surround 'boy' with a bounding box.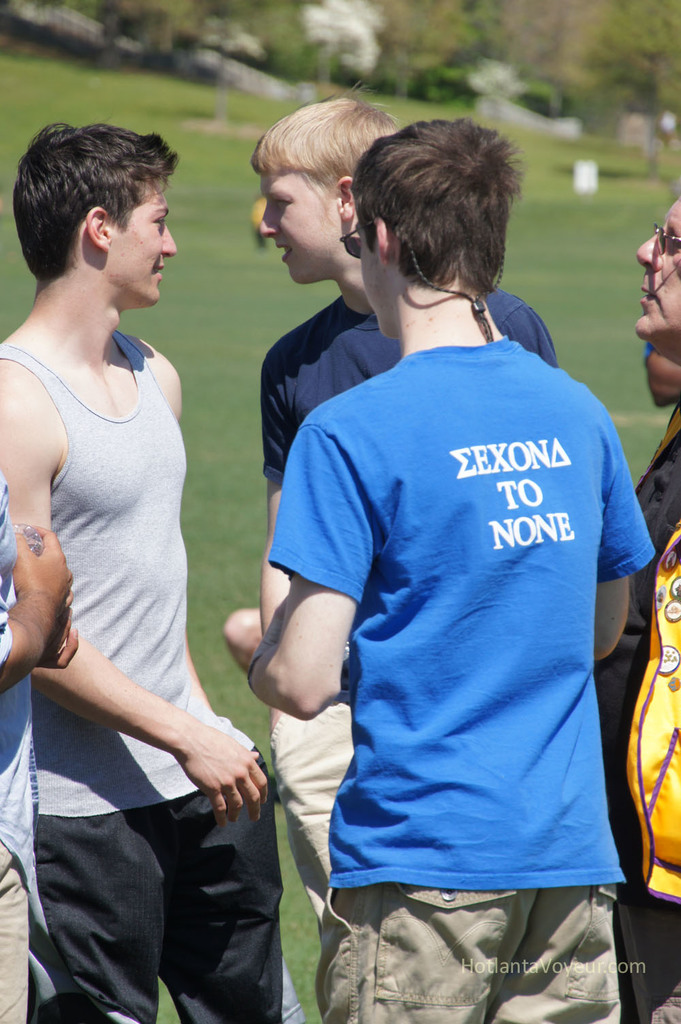
crop(232, 110, 654, 1023).
